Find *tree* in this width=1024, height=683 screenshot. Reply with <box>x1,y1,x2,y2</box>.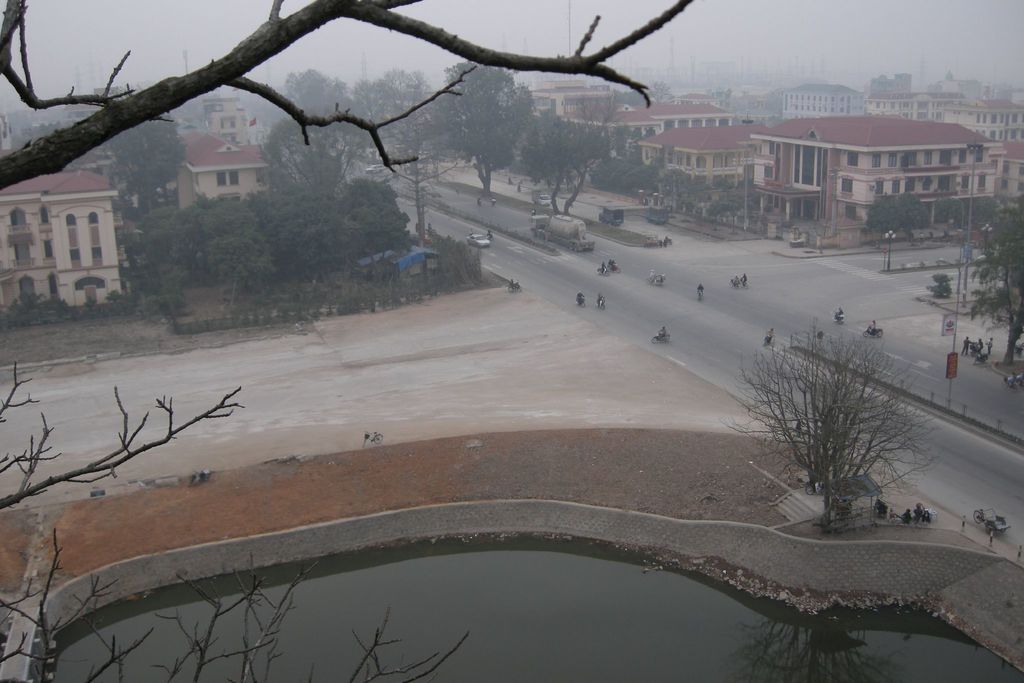
<box>288,67,354,111</box>.
